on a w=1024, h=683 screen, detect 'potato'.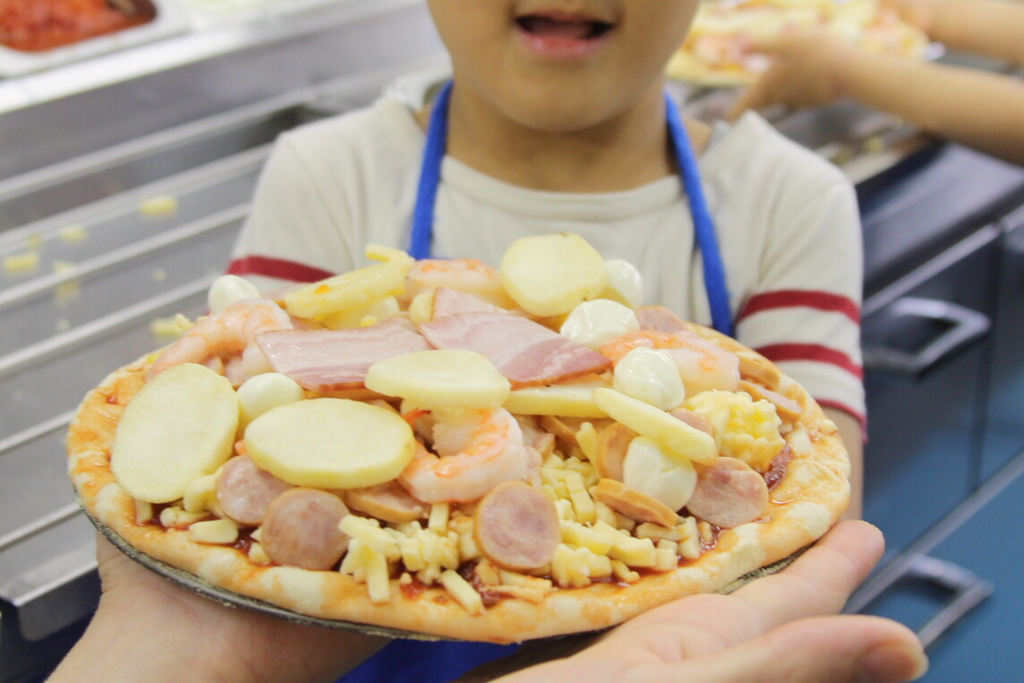
595,385,720,460.
